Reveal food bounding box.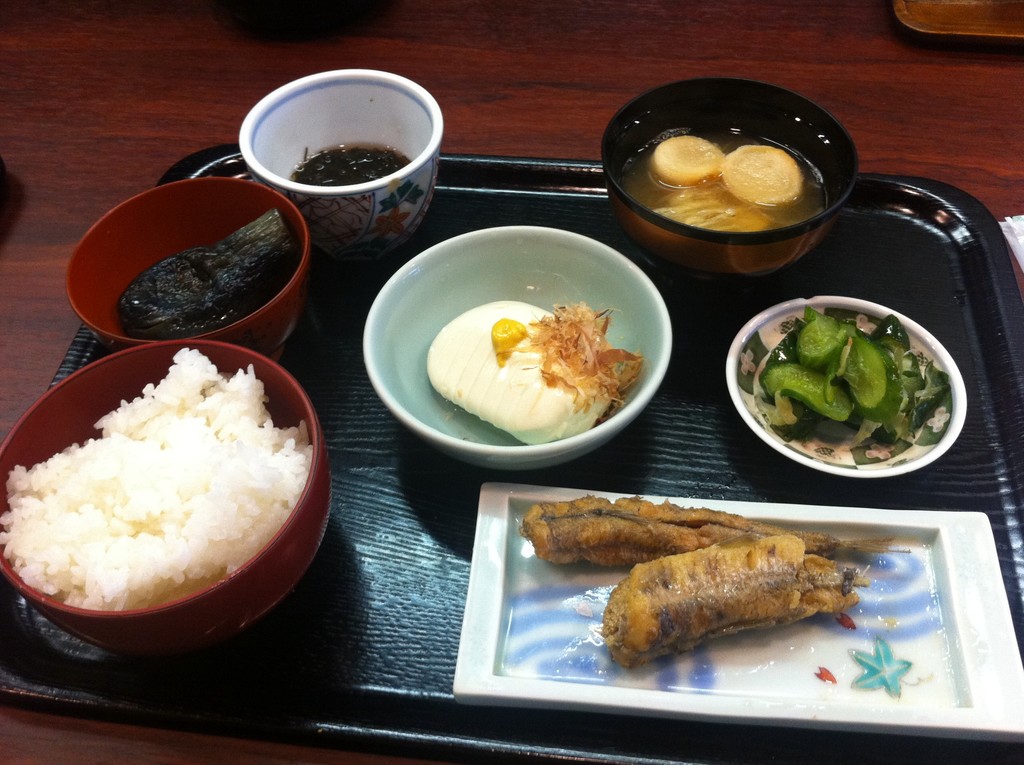
Revealed: (115, 208, 295, 339).
